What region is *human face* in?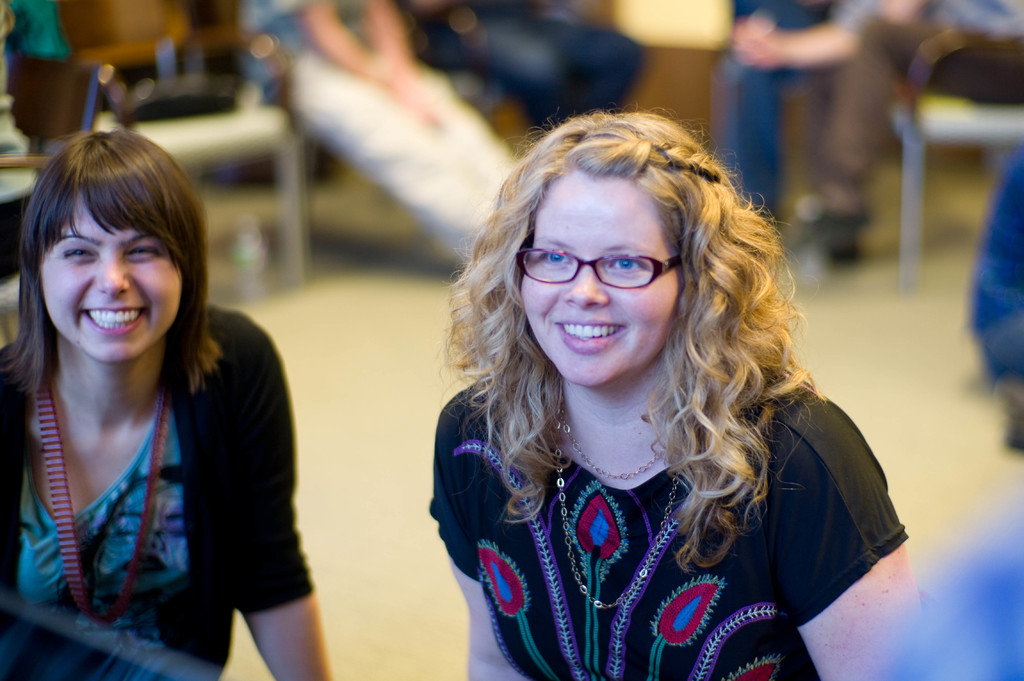
bbox(38, 185, 185, 365).
